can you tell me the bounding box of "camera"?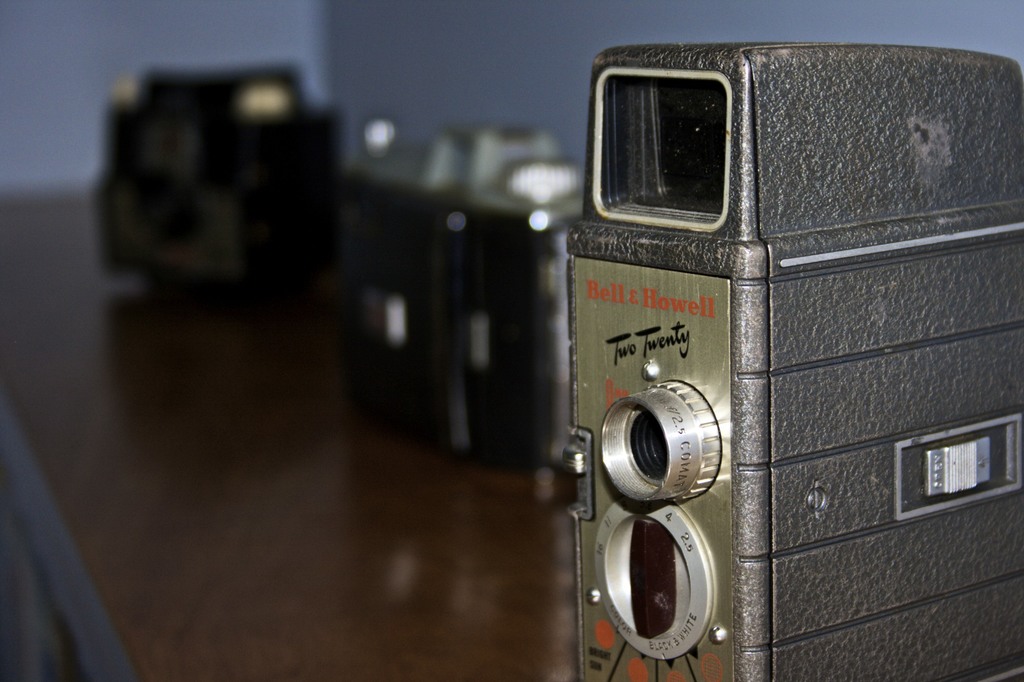
detection(531, 45, 1023, 681).
